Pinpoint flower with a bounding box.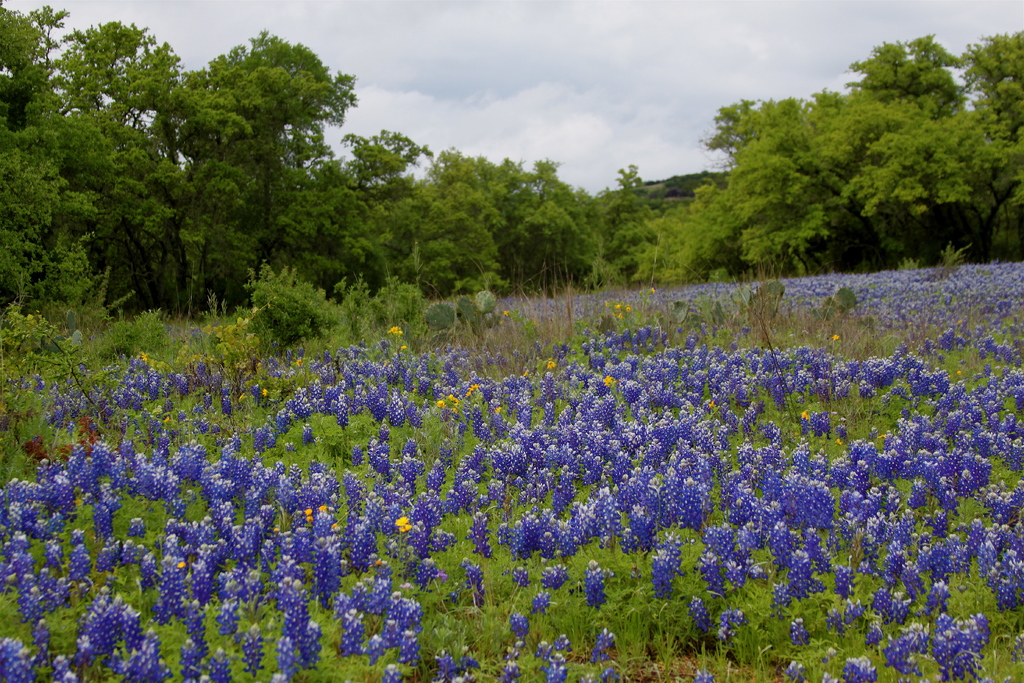
[447, 394, 454, 401].
